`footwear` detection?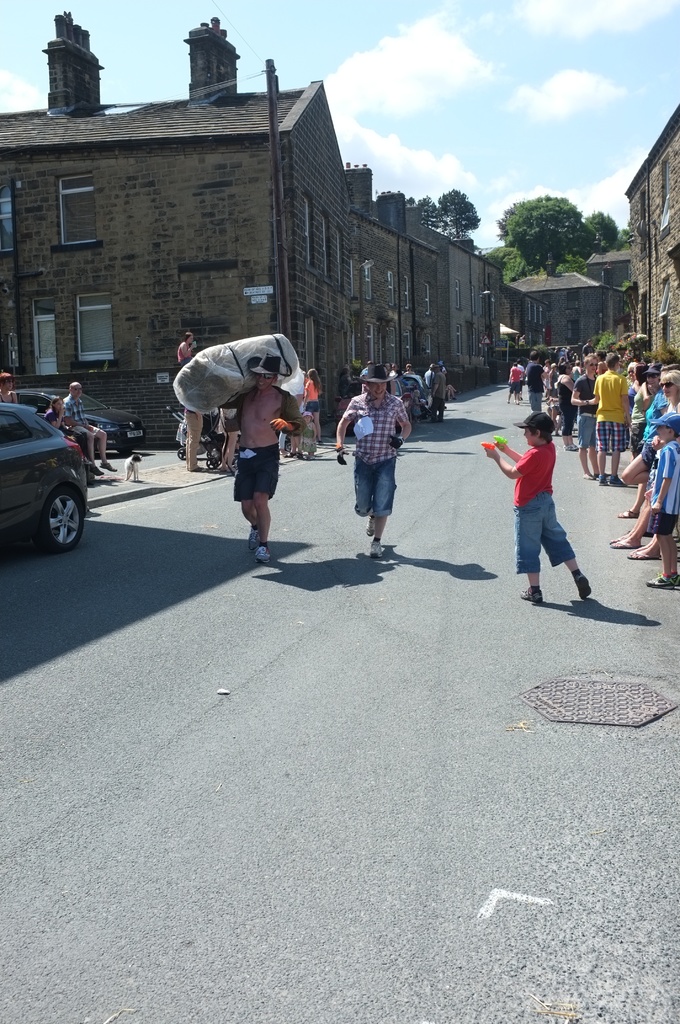
rect(279, 448, 282, 456)
